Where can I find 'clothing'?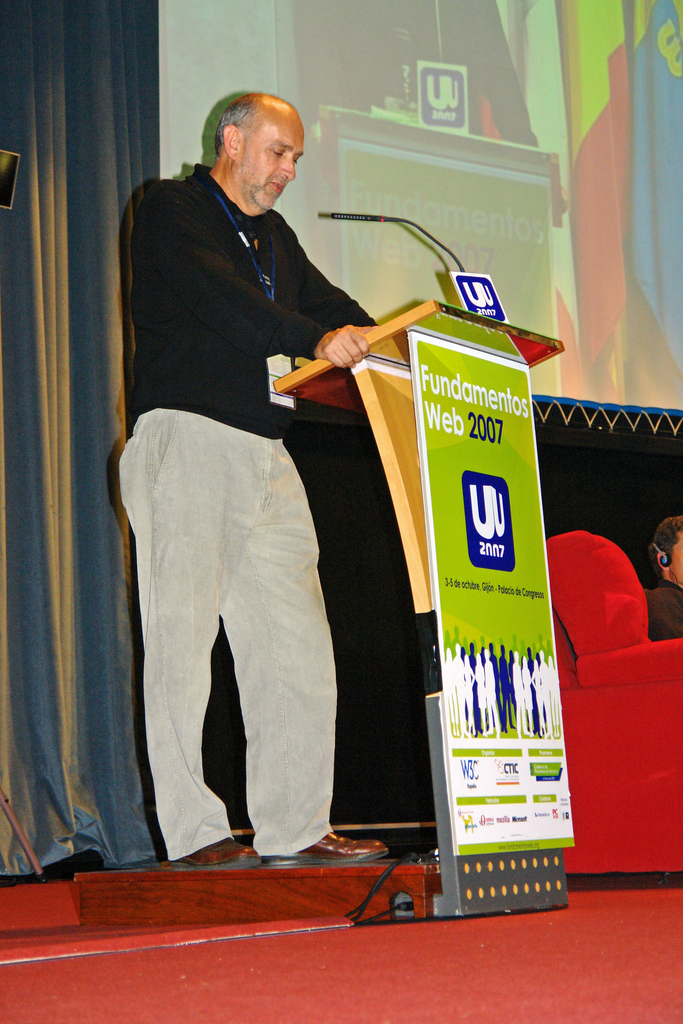
You can find it at BBox(102, 409, 345, 865).
